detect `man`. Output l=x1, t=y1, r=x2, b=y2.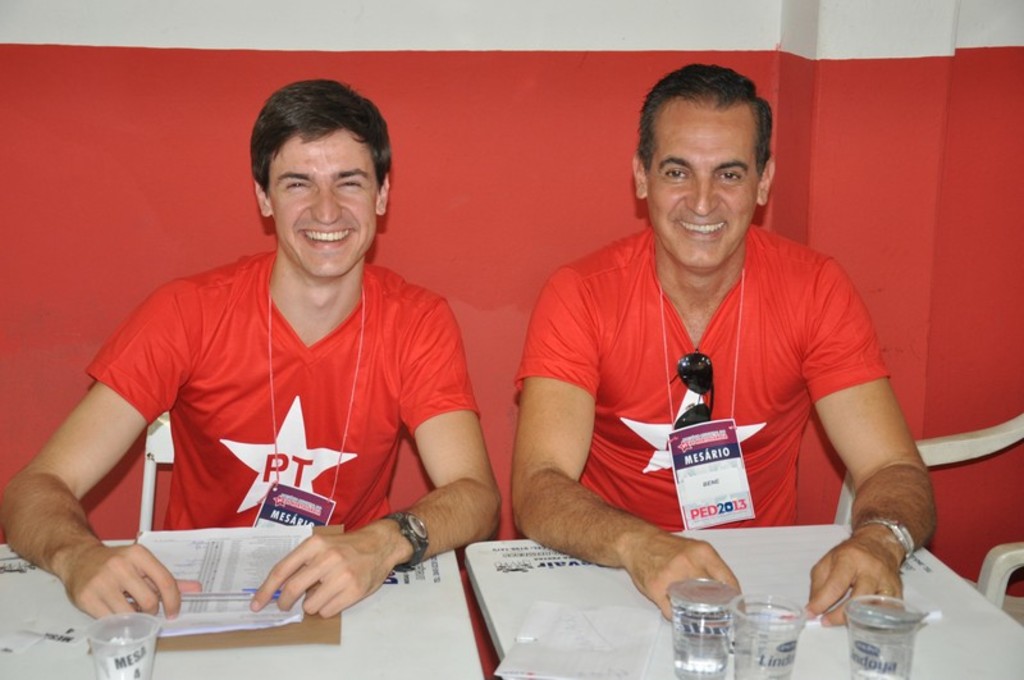
l=506, t=59, r=940, b=636.
